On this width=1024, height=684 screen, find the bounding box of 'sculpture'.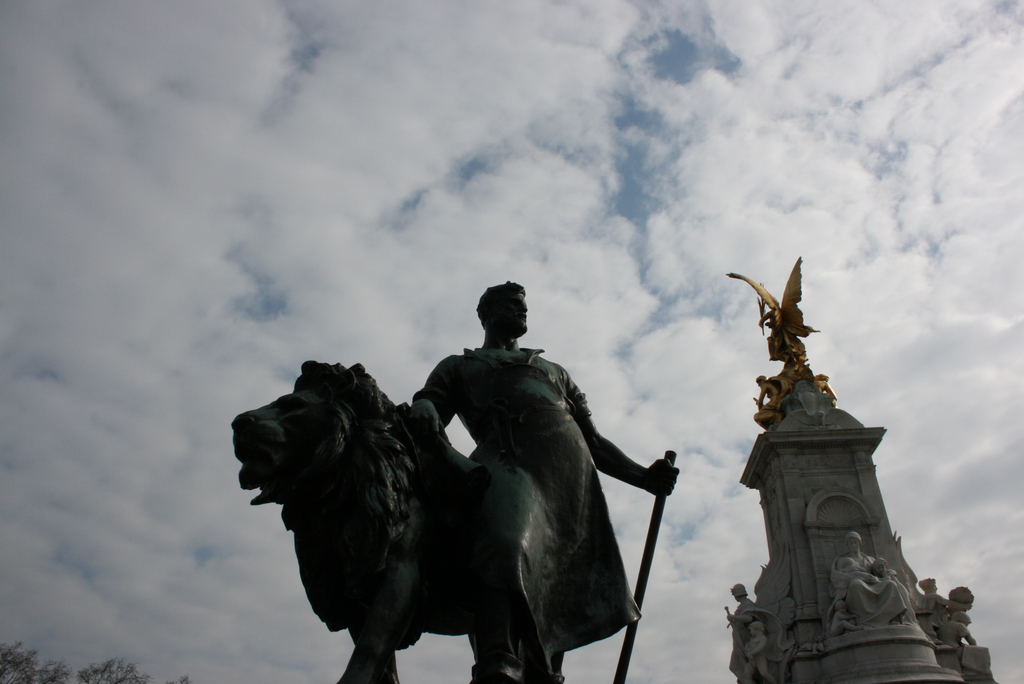
Bounding box: bbox=(933, 582, 979, 658).
